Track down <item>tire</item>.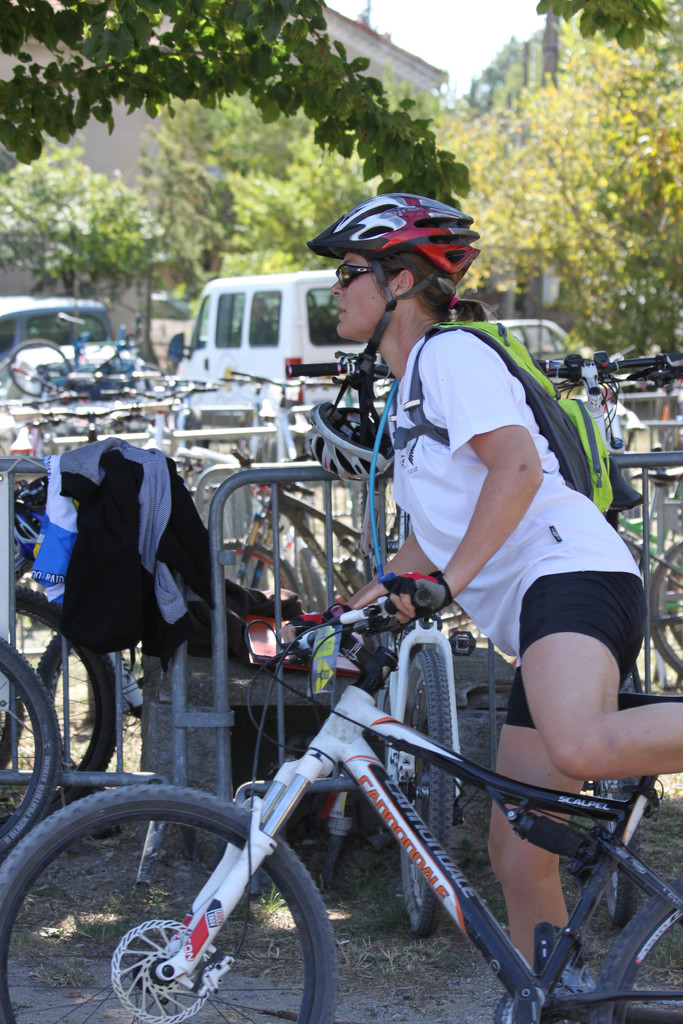
Tracked to locate(396, 641, 457, 942).
